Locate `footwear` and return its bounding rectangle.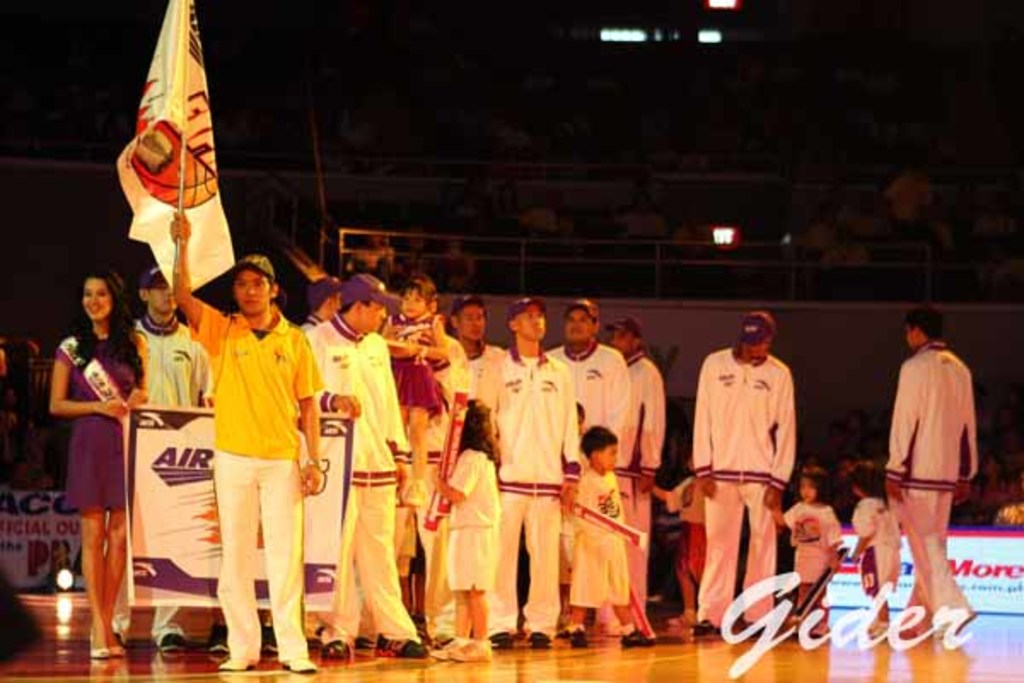
box(529, 628, 553, 652).
